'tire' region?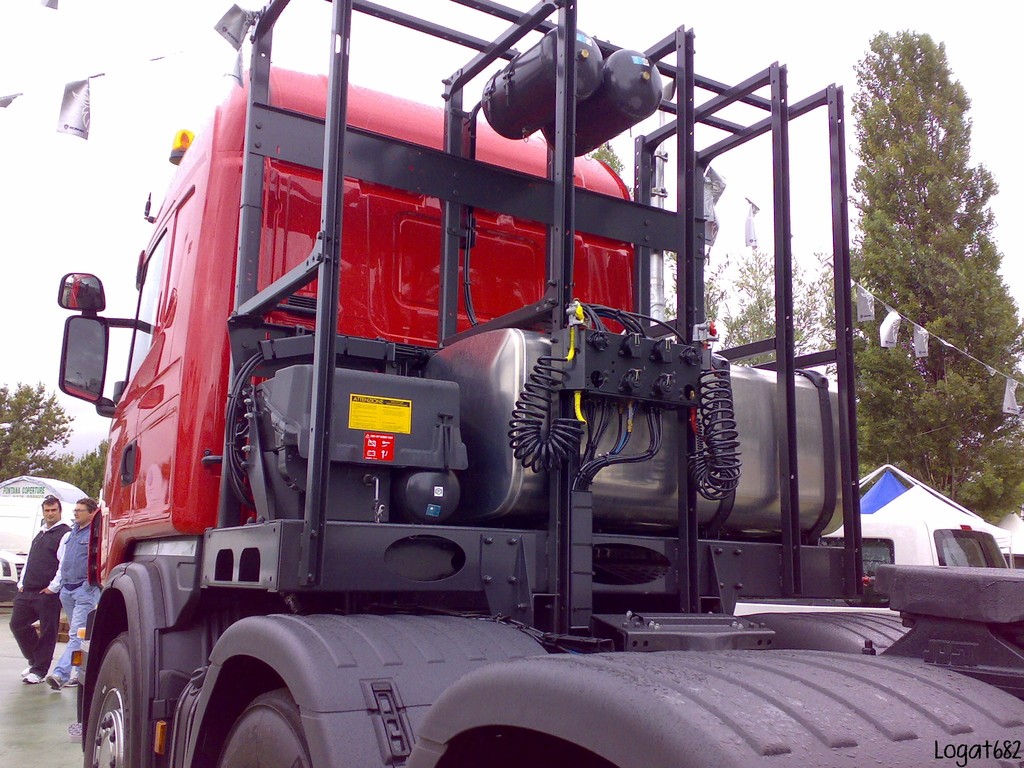
<bbox>216, 687, 310, 767</bbox>
